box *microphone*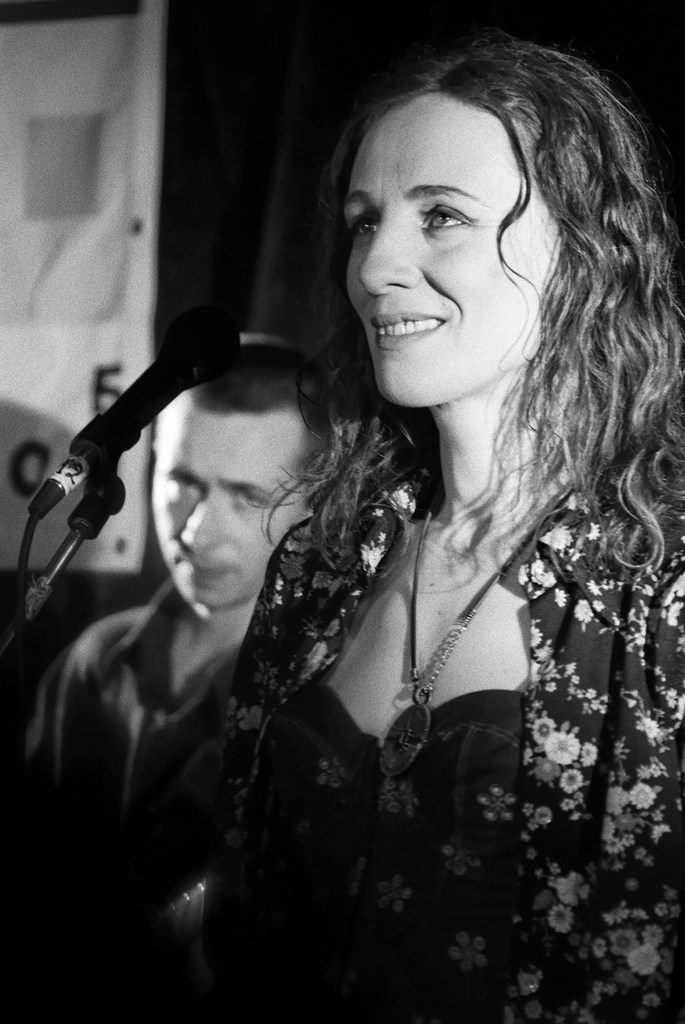
27/308/242/524
